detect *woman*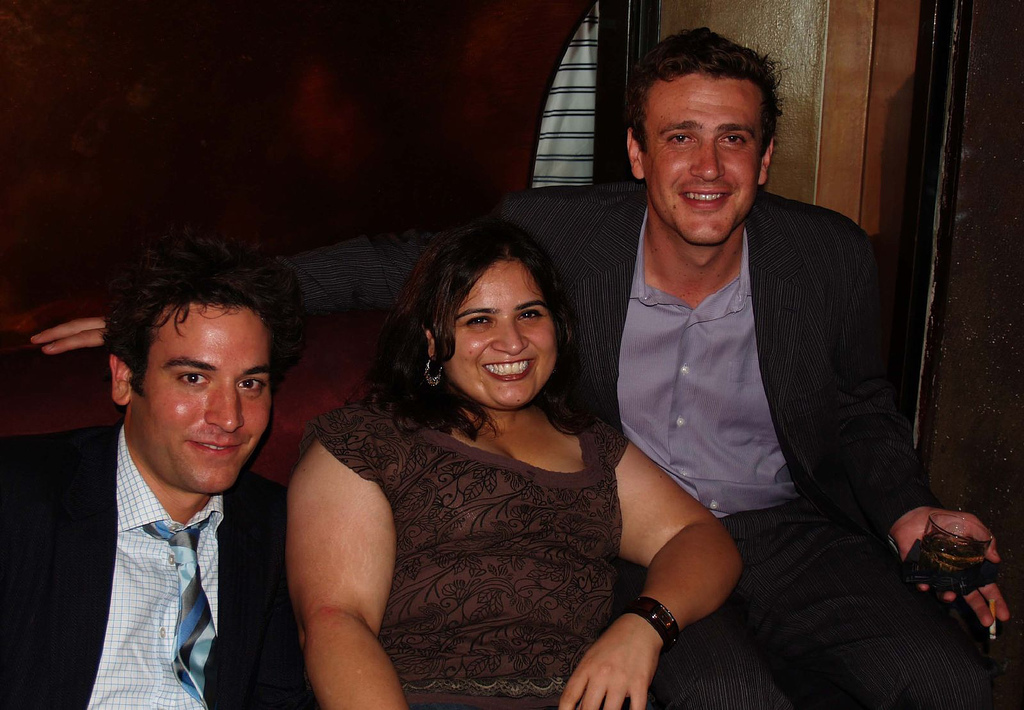
locate(289, 220, 741, 709)
